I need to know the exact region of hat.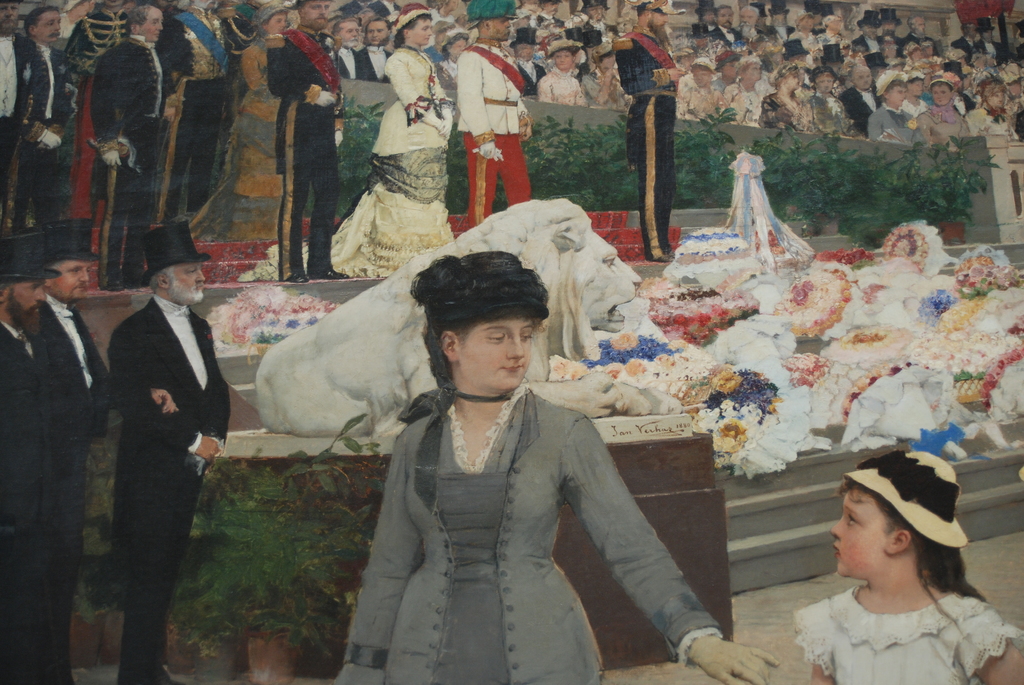
Region: bbox=(542, 36, 580, 59).
